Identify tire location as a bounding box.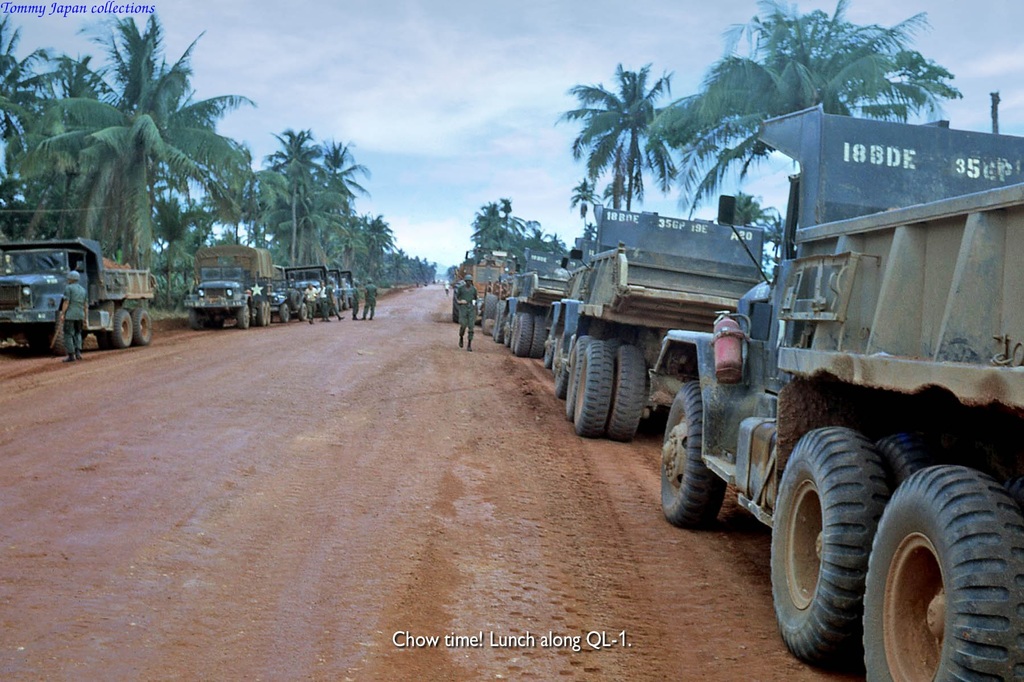
Rect(212, 307, 223, 330).
